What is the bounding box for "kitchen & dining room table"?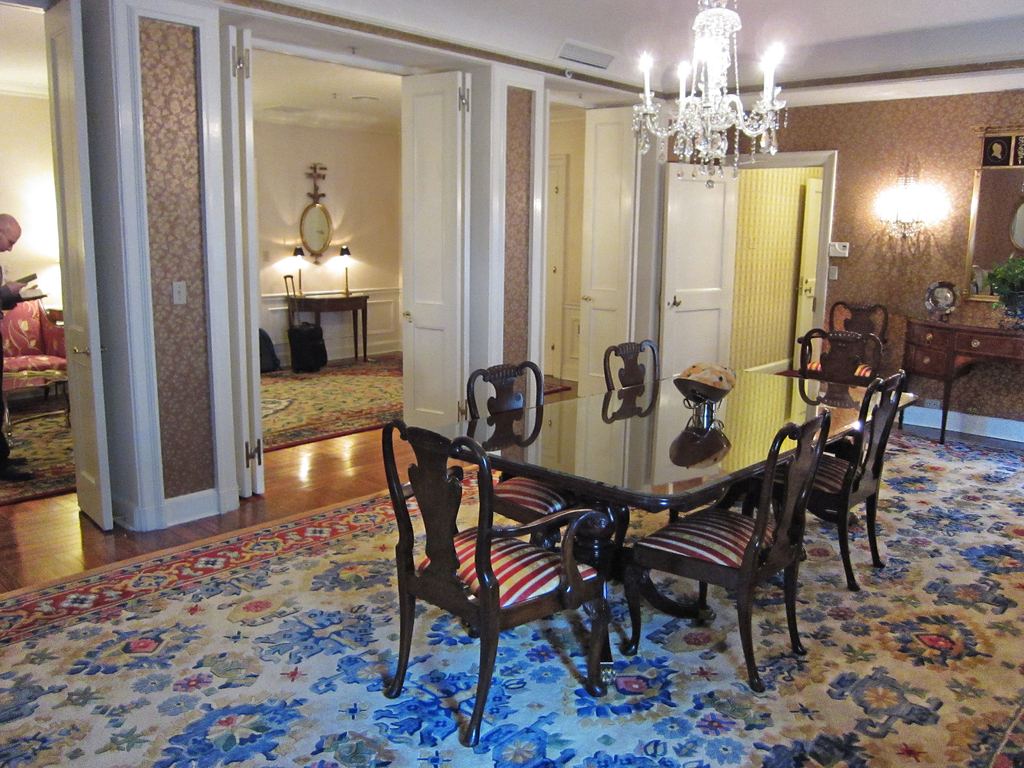
bbox=[300, 297, 915, 728].
